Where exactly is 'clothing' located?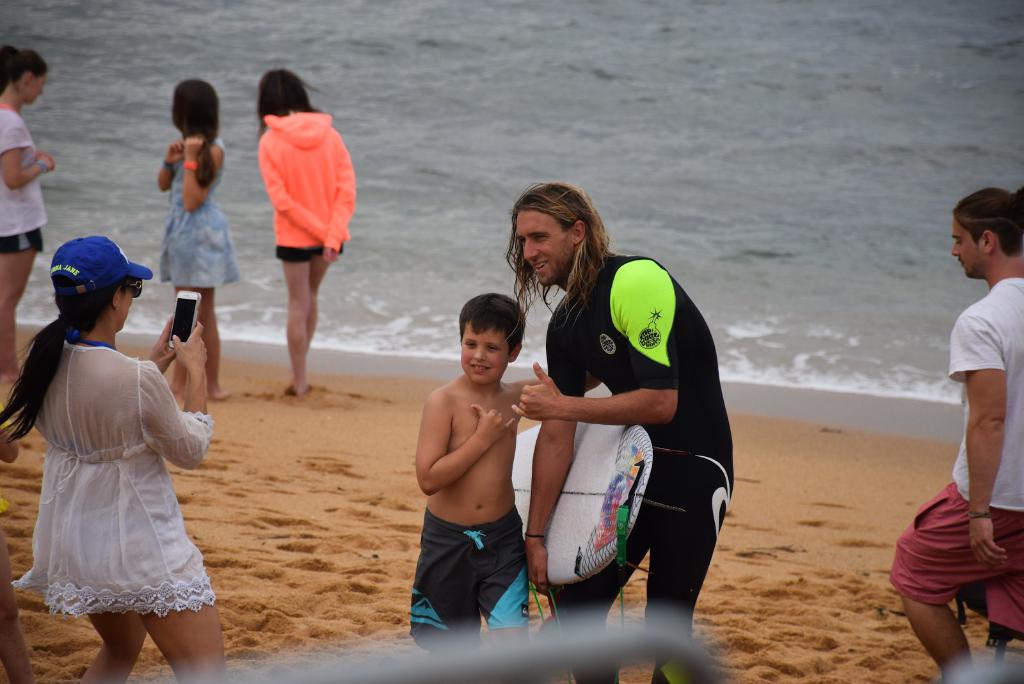
Its bounding box is Rect(884, 485, 1023, 639).
